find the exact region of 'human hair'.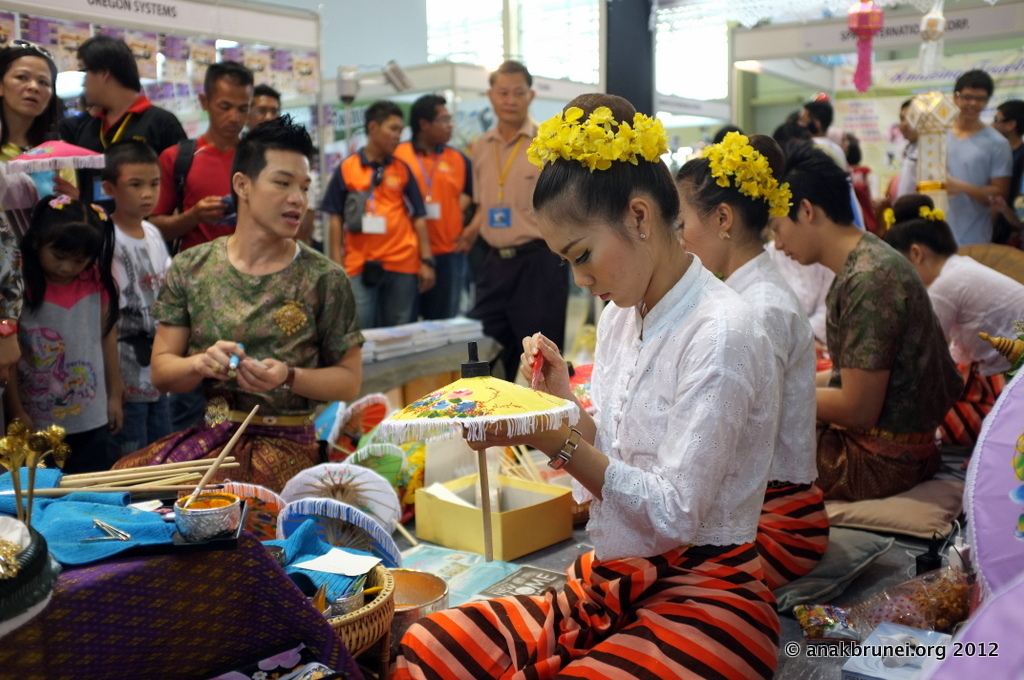
Exact region: bbox=(485, 54, 536, 86).
